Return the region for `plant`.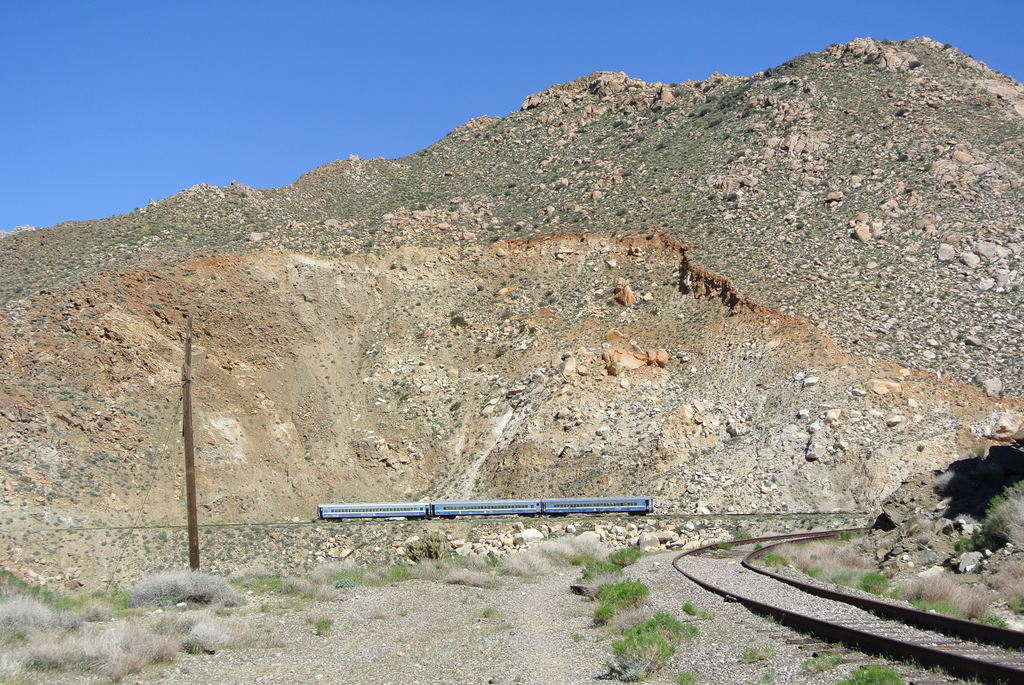
801 649 849 677.
